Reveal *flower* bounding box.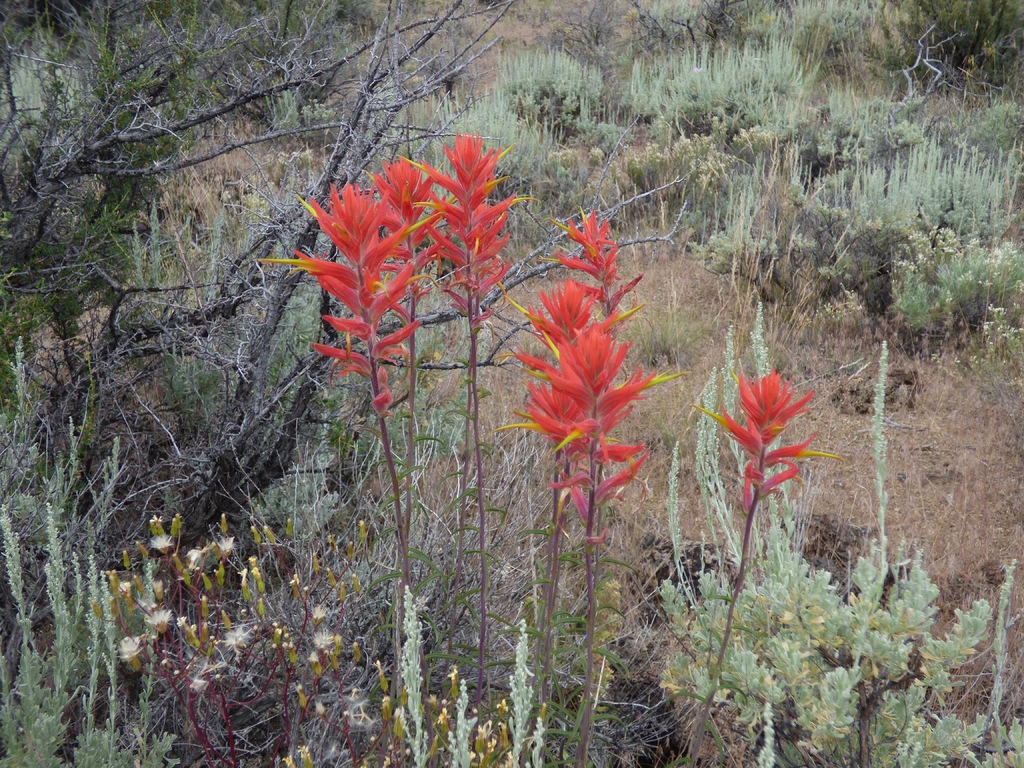
Revealed: {"x1": 705, "y1": 356, "x2": 827, "y2": 488}.
